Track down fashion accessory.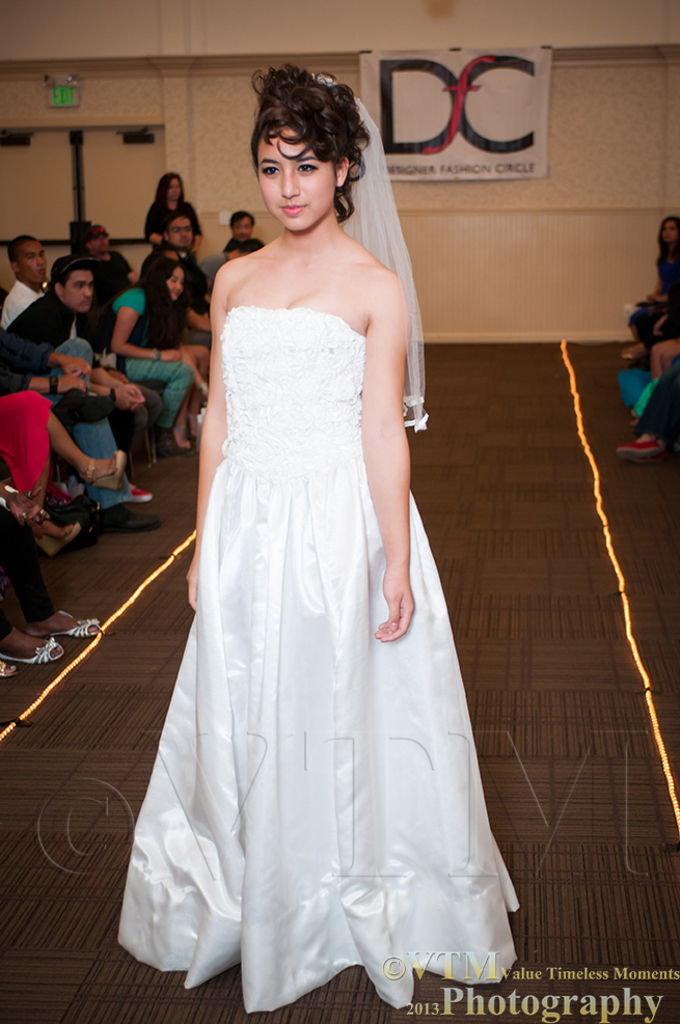
Tracked to [33,521,82,558].
